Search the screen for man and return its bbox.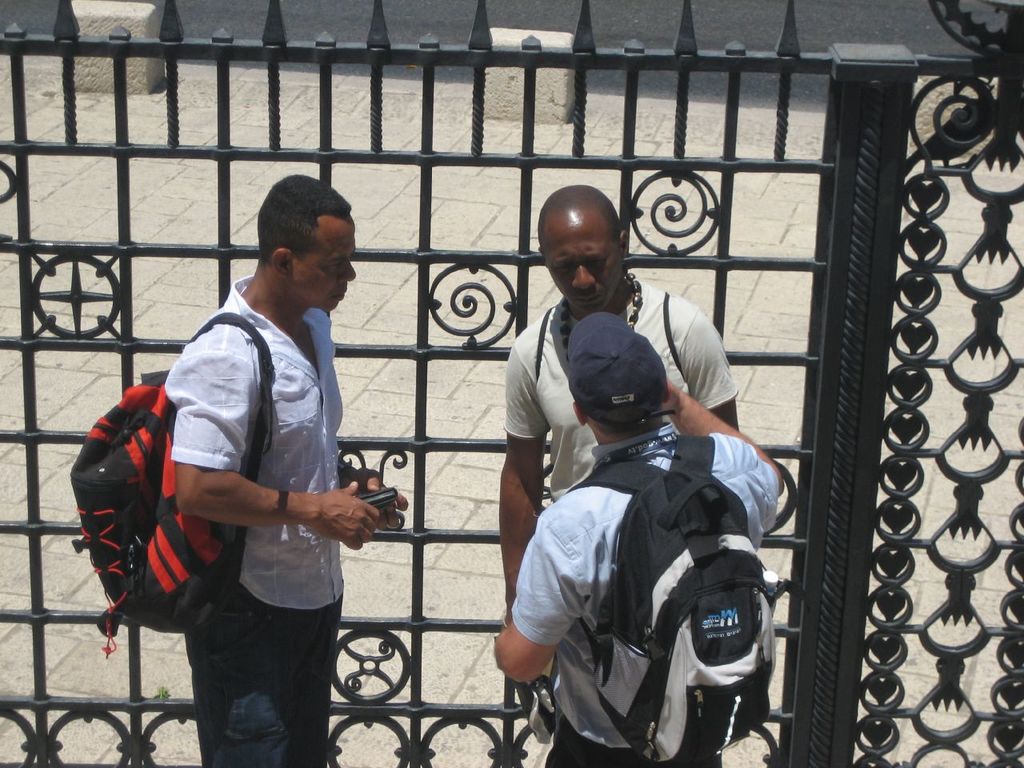
Found: (left=110, top=186, right=394, bottom=754).
